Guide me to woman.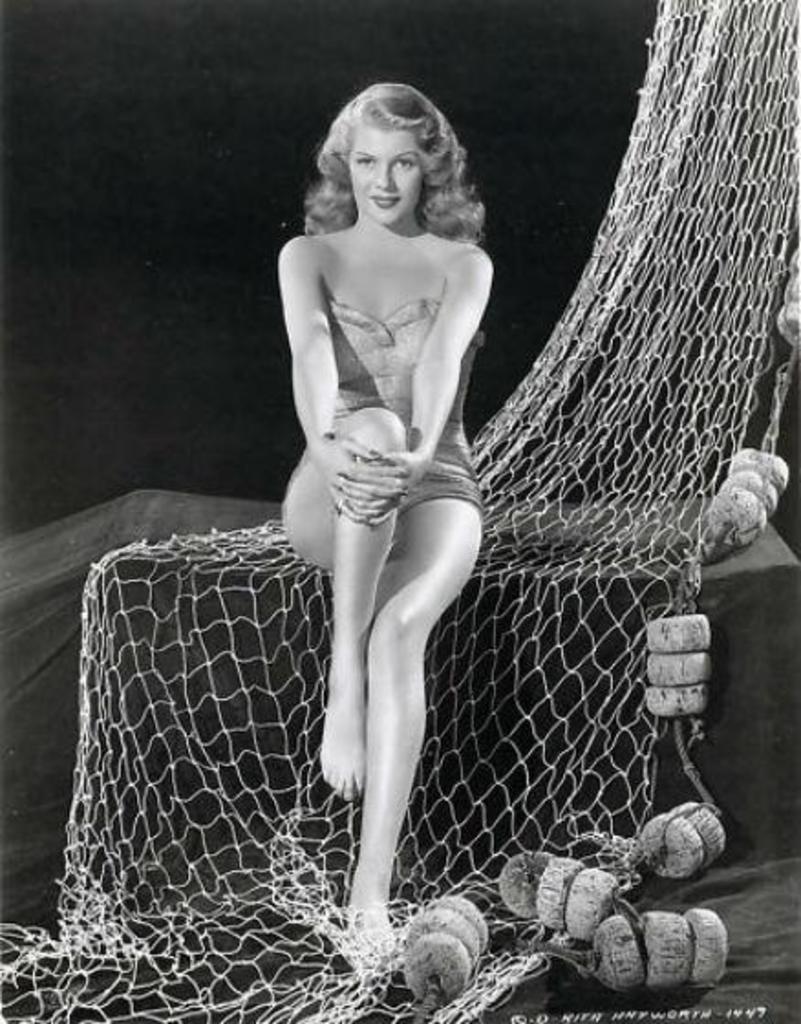
Guidance: select_region(243, 59, 529, 931).
